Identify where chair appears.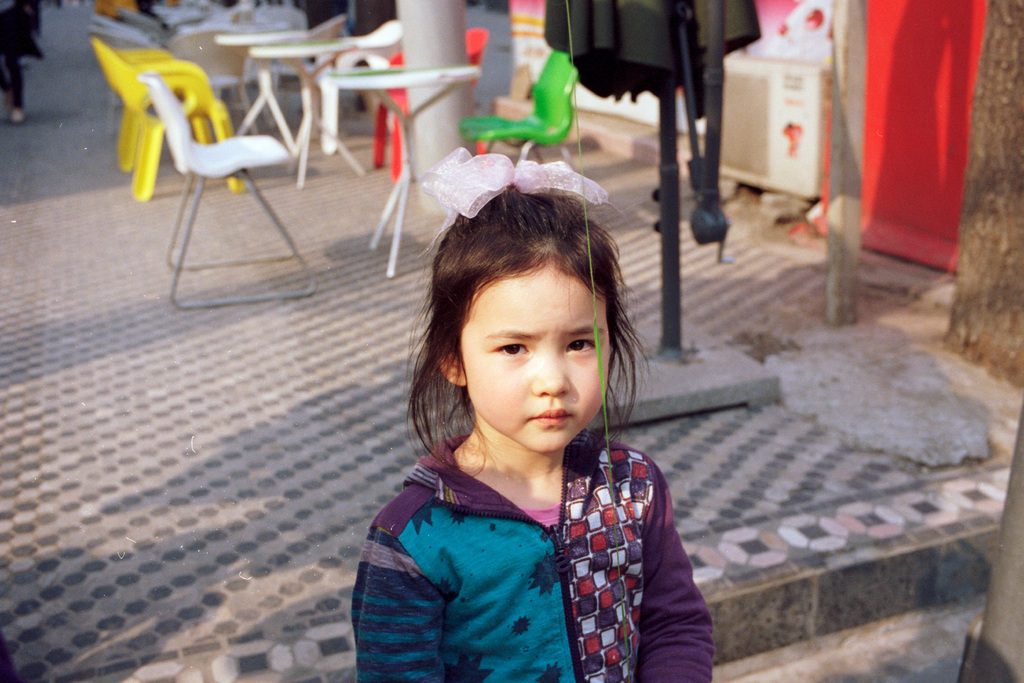
Appears at select_region(93, 34, 210, 175).
